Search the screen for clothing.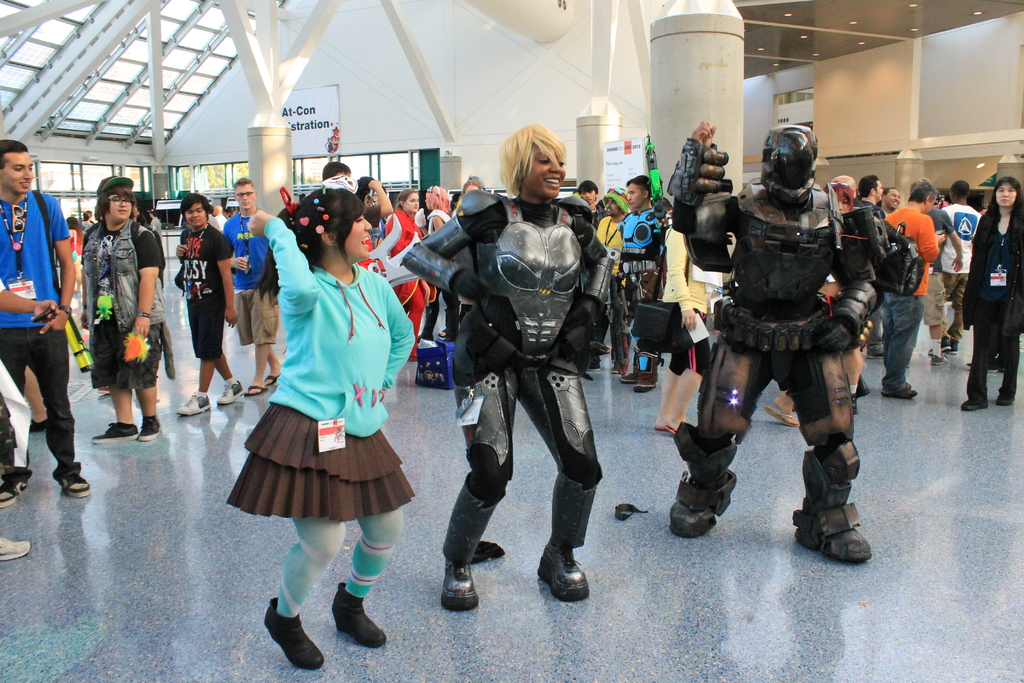
Found at x1=0 y1=192 x2=69 y2=472.
